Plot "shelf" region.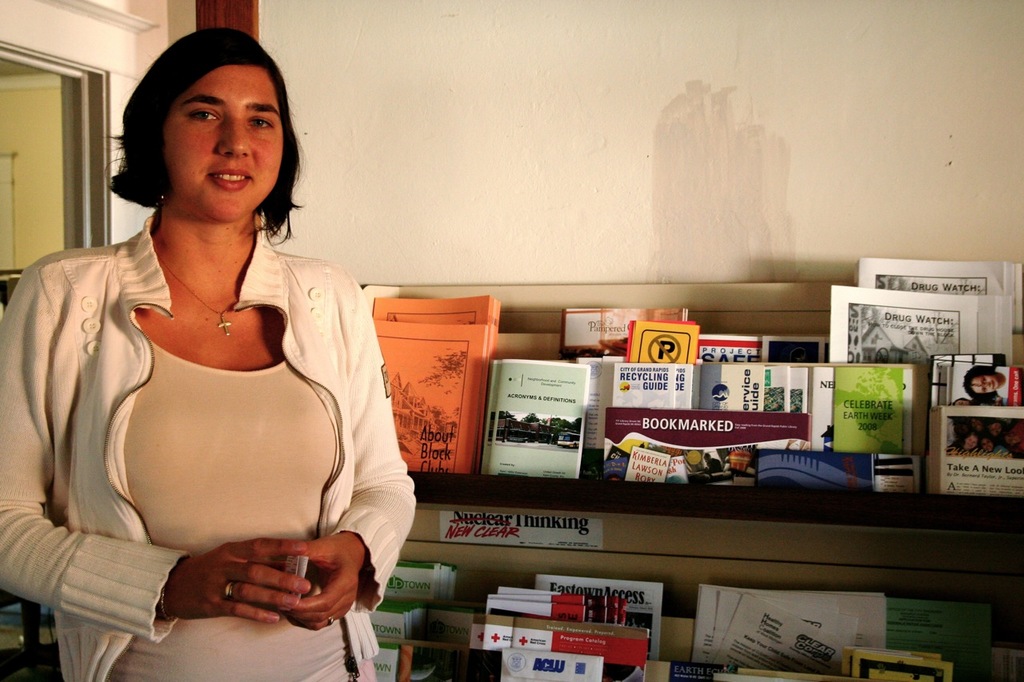
Plotted at pyautogui.locateOnScreen(346, 251, 1023, 679).
